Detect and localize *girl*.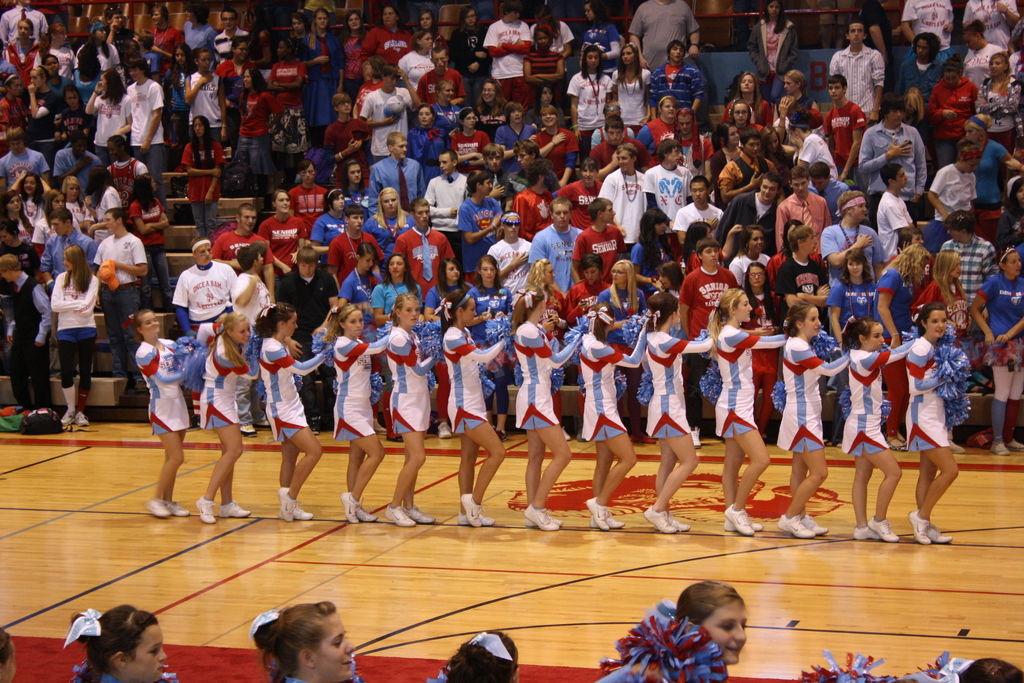
Localized at <region>938, 656, 1023, 682</region>.
